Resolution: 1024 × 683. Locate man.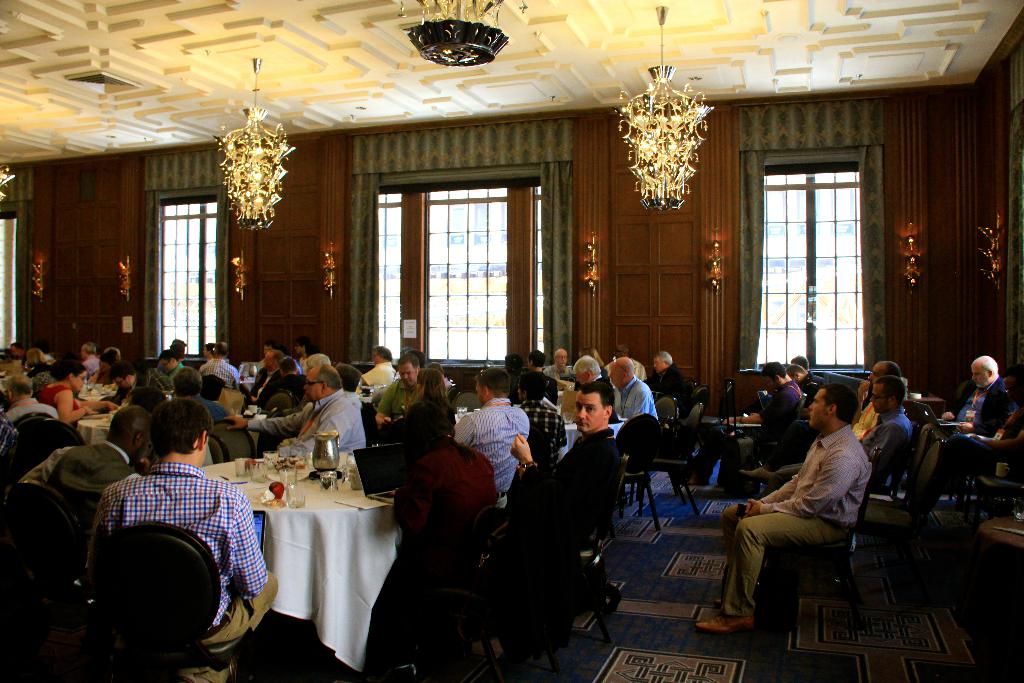
[520, 348, 562, 404].
